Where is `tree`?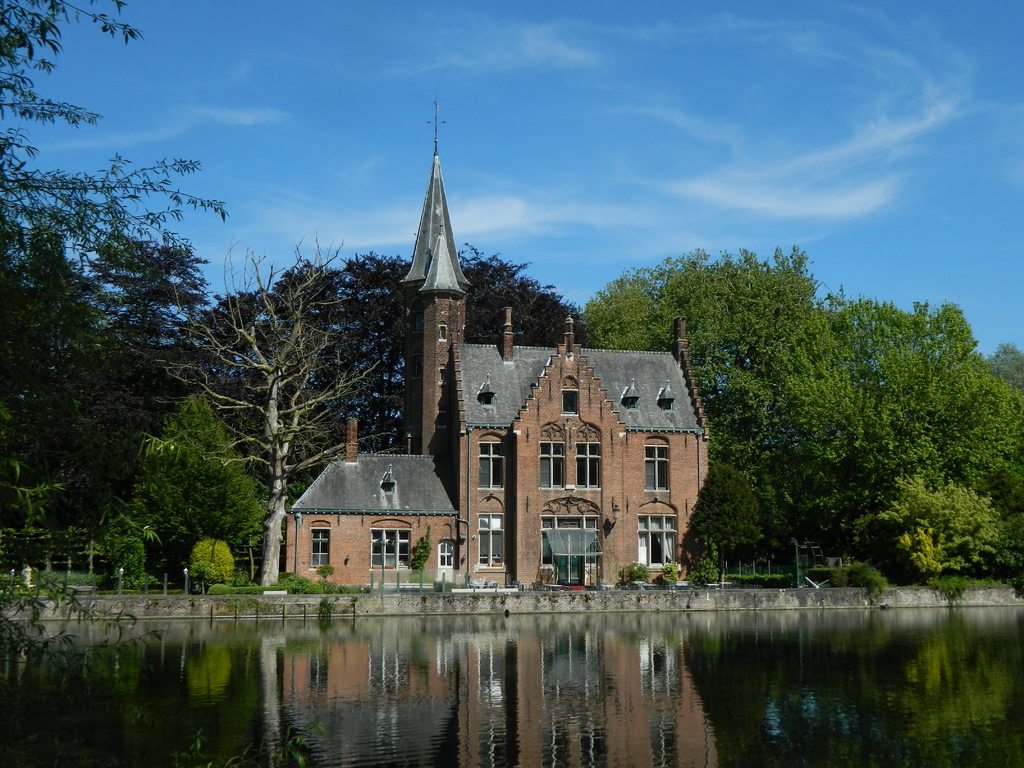
(188, 246, 601, 478).
